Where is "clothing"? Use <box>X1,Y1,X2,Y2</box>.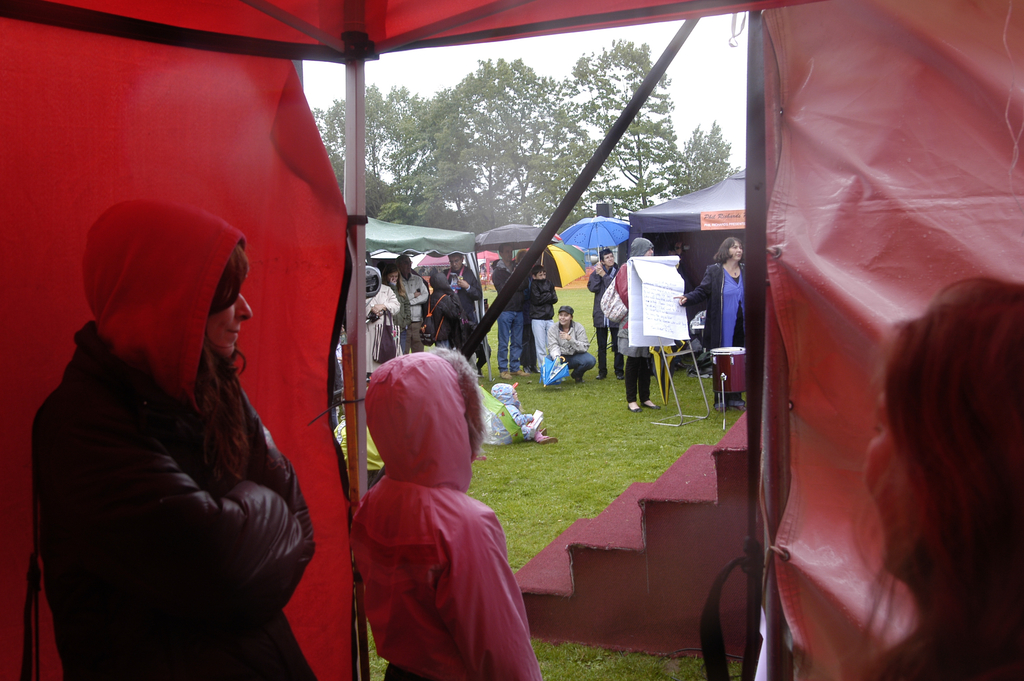
<box>518,277,538,365</box>.
